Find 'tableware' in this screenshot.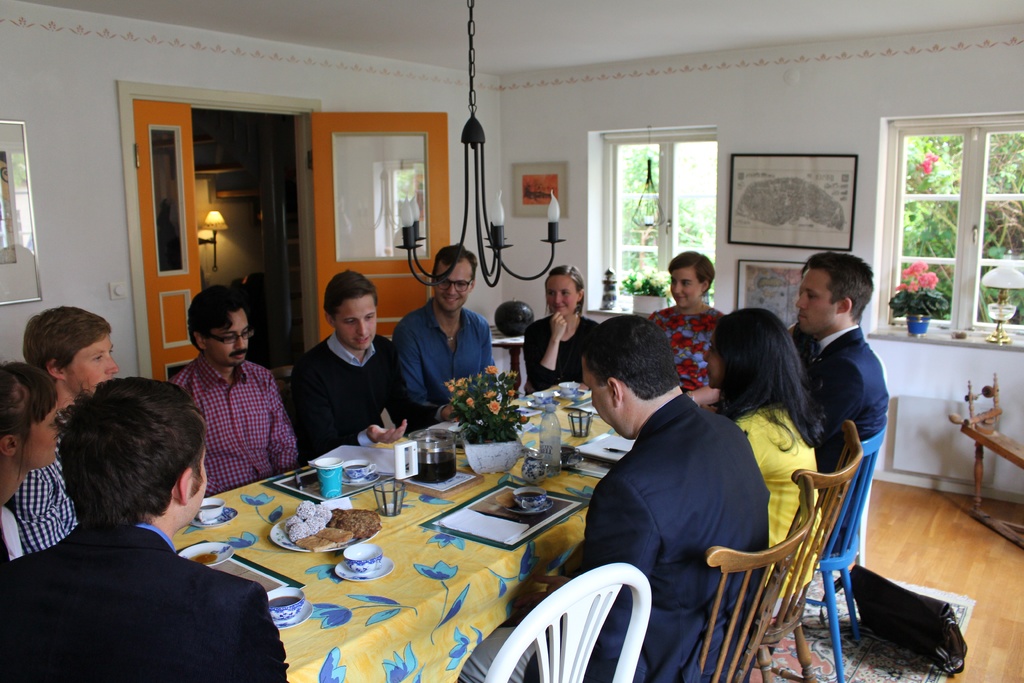
The bounding box for 'tableware' is detection(342, 457, 378, 485).
